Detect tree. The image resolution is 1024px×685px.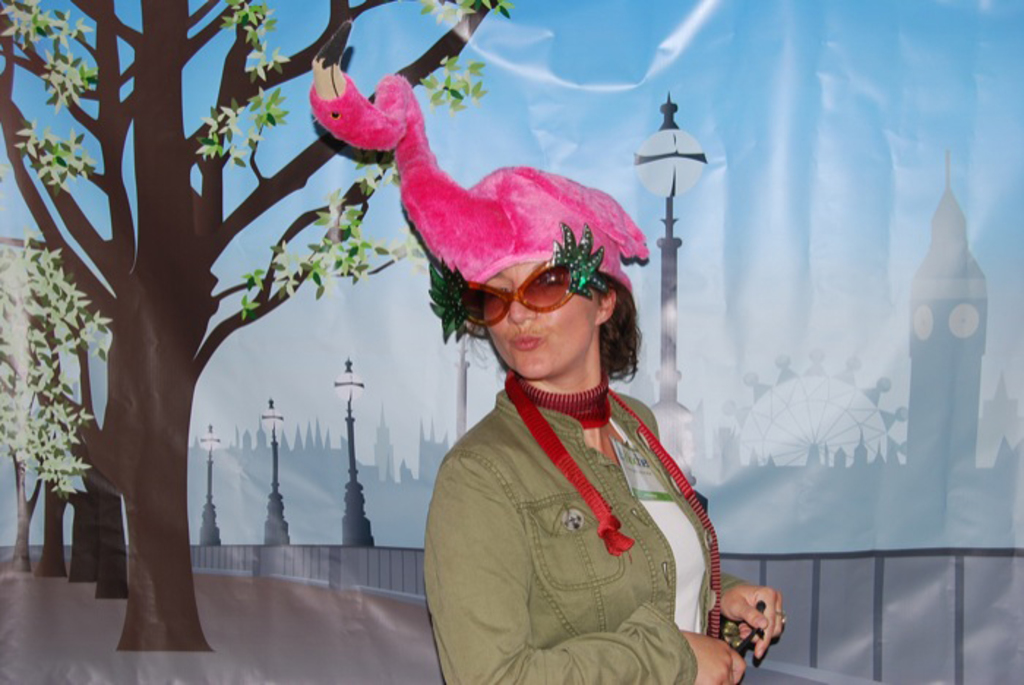
0, 376, 48, 572.
